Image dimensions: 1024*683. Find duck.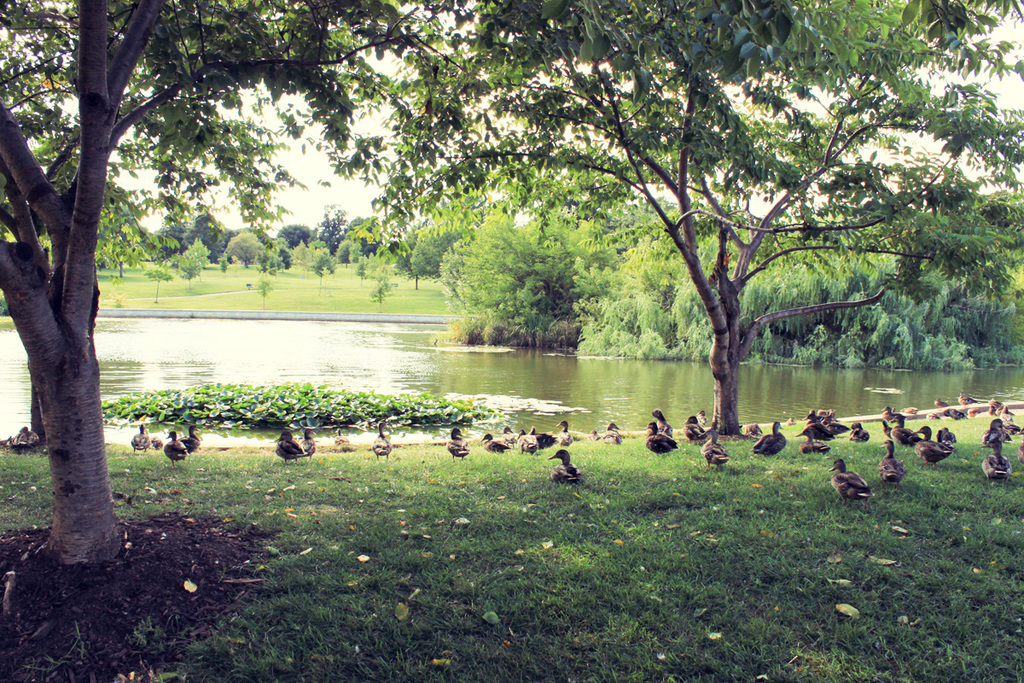
977,439,1011,480.
